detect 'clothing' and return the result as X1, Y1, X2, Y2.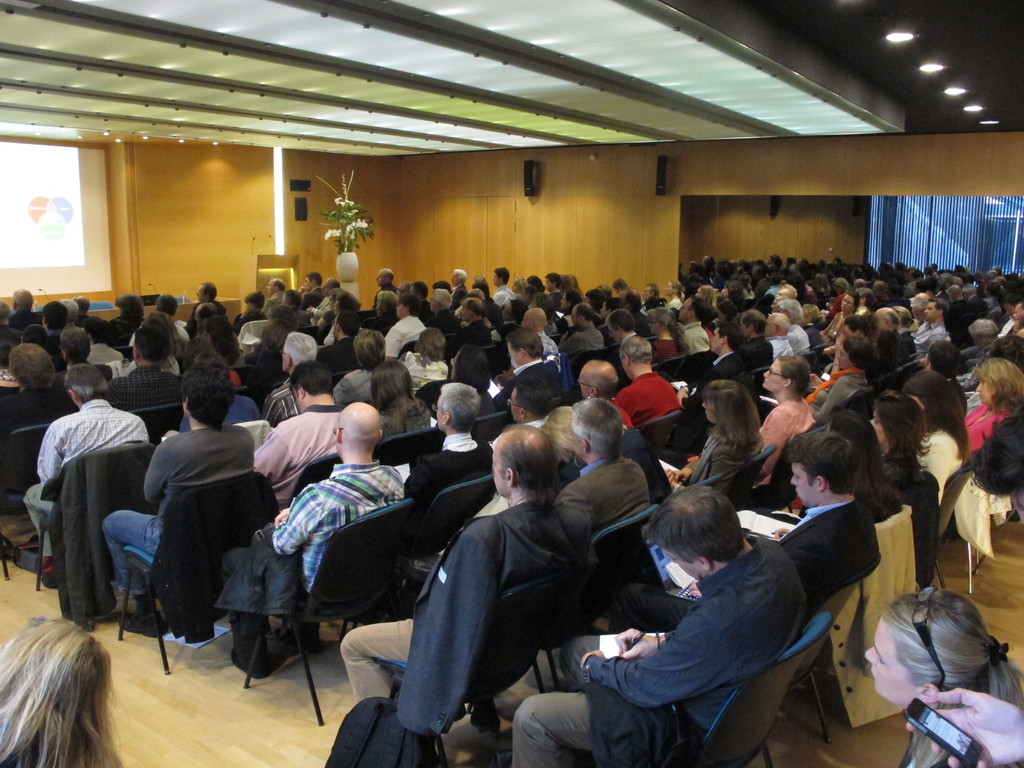
958, 351, 979, 375.
